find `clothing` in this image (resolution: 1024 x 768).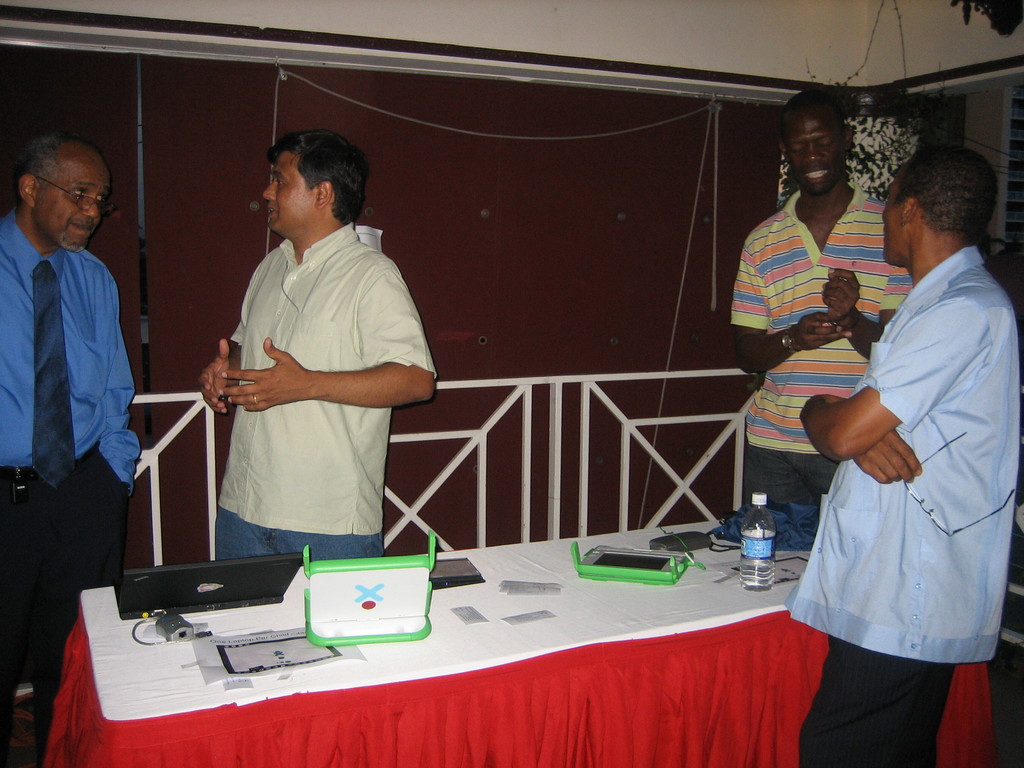
785 249 1020 767.
